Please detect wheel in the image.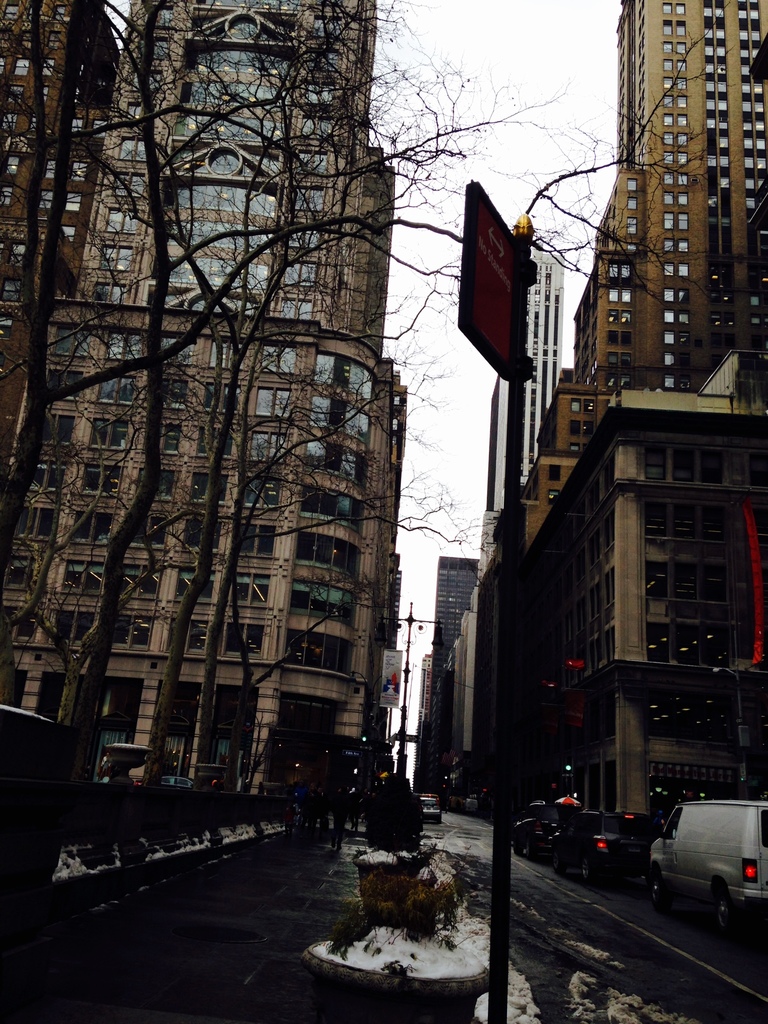
bbox=(651, 870, 663, 911).
